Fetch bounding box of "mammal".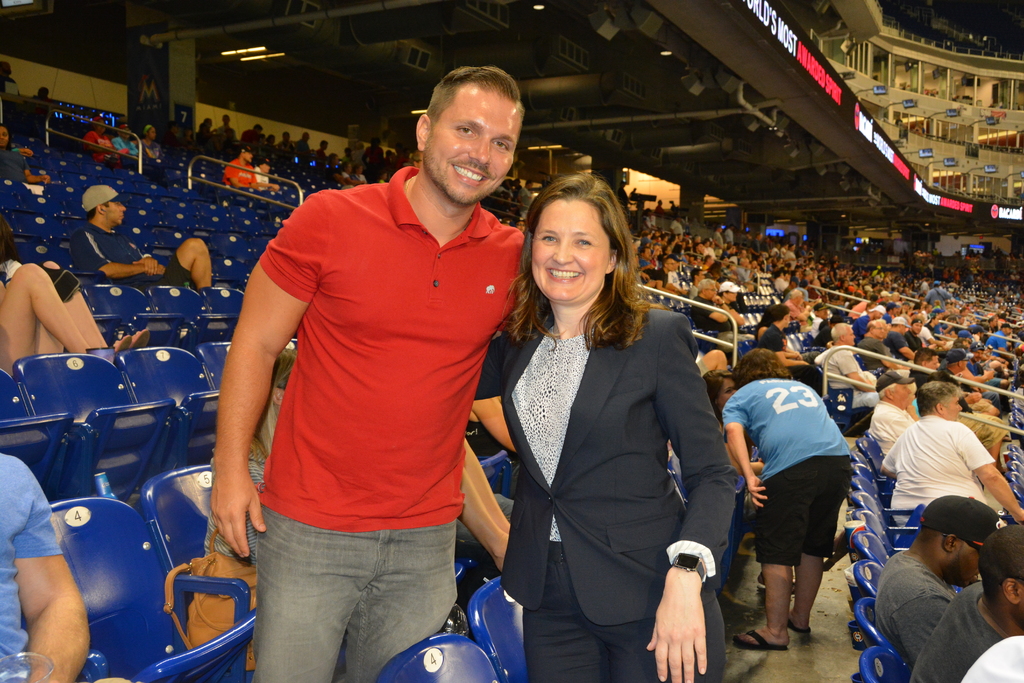
Bbox: (196,116,211,138).
